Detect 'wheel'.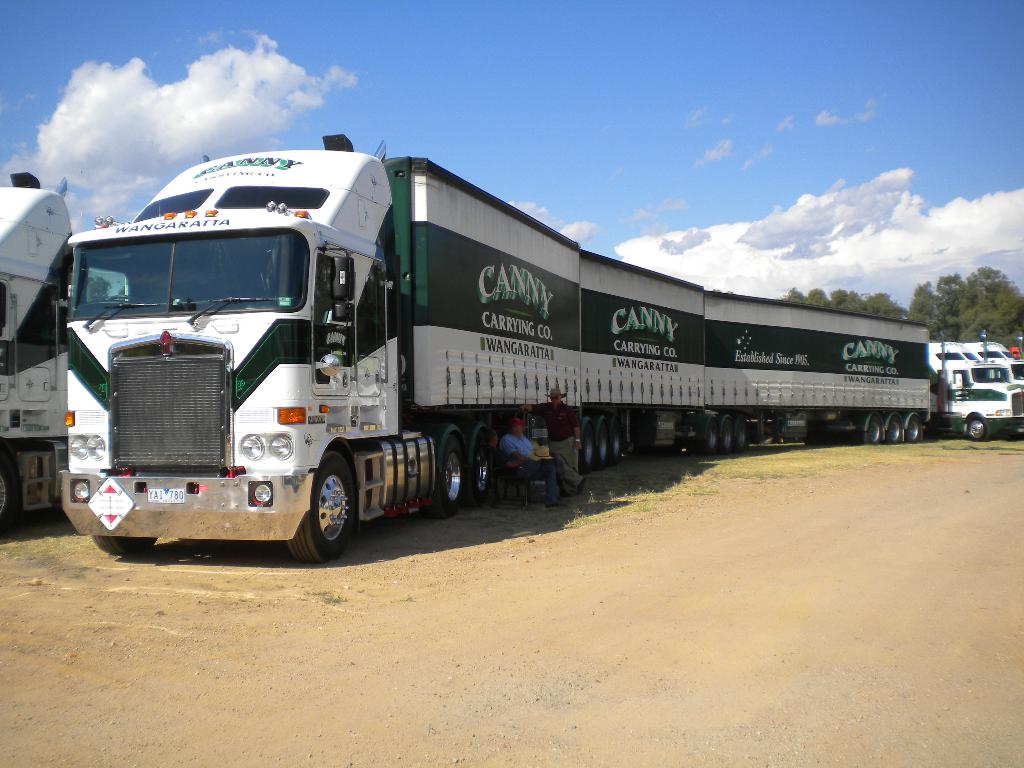
Detected at box=[697, 415, 721, 456].
